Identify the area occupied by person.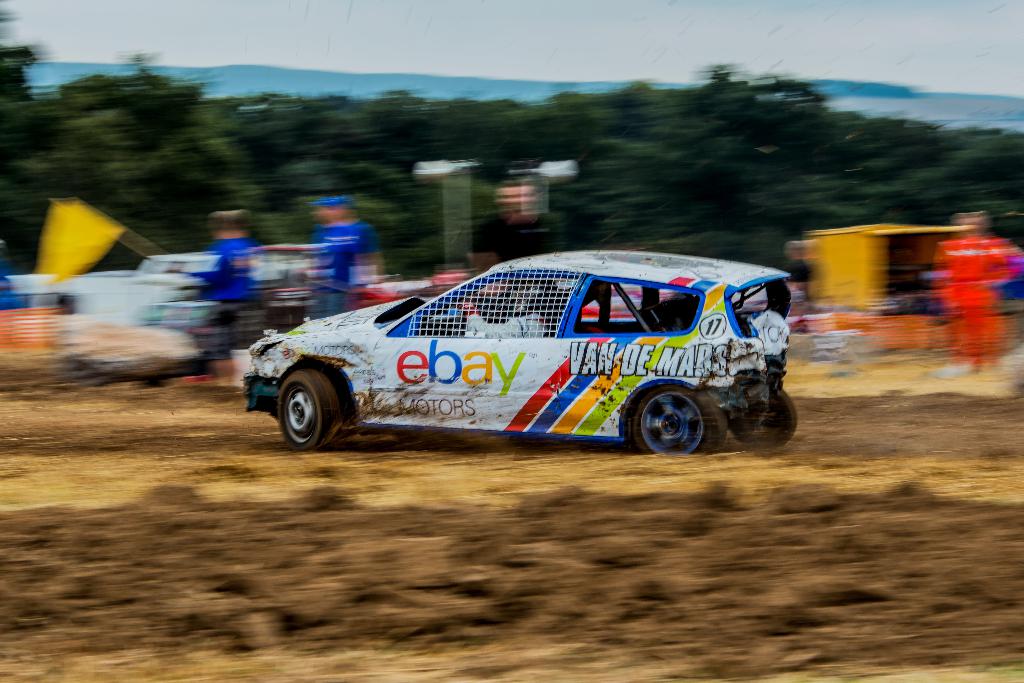
Area: (left=172, top=205, right=279, bottom=387).
